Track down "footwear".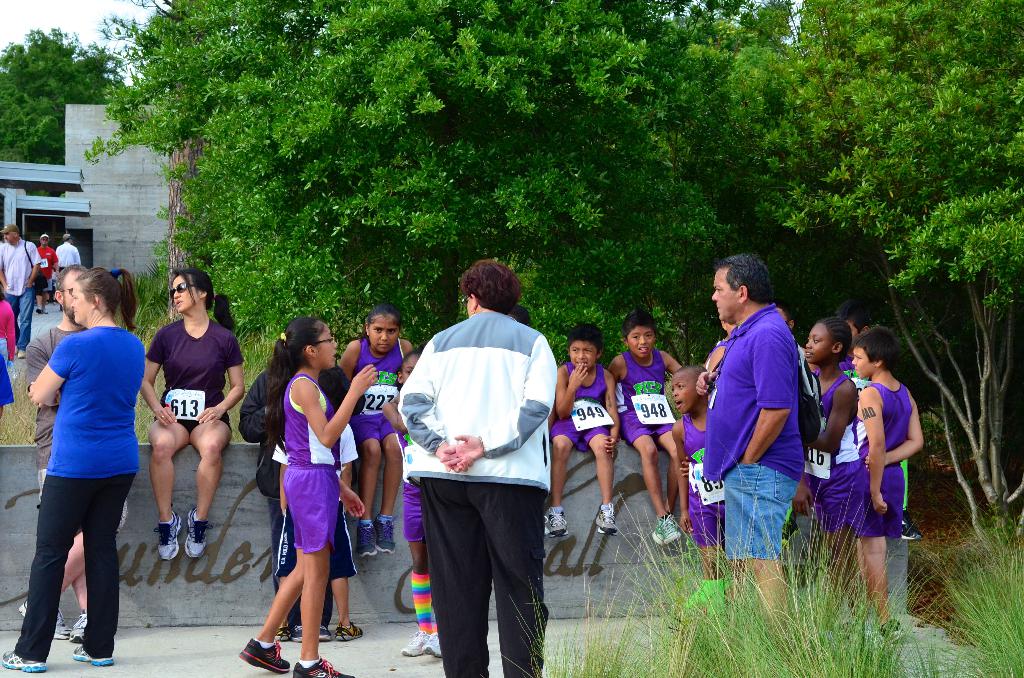
Tracked to [x1=292, y1=657, x2=354, y2=677].
